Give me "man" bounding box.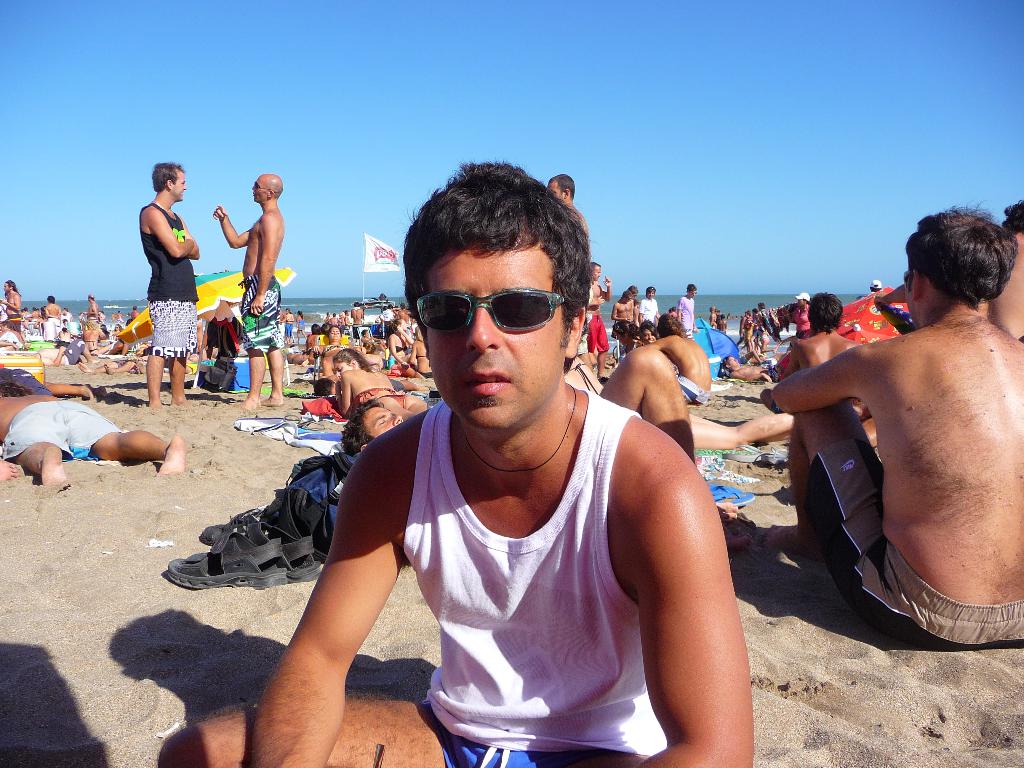
(left=607, top=285, right=636, bottom=342).
